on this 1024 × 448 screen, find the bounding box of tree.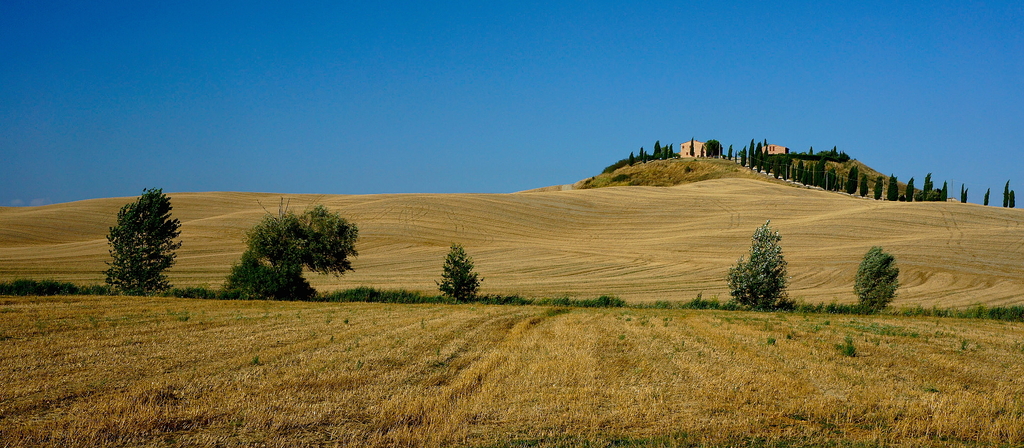
Bounding box: select_region(686, 136, 695, 157).
